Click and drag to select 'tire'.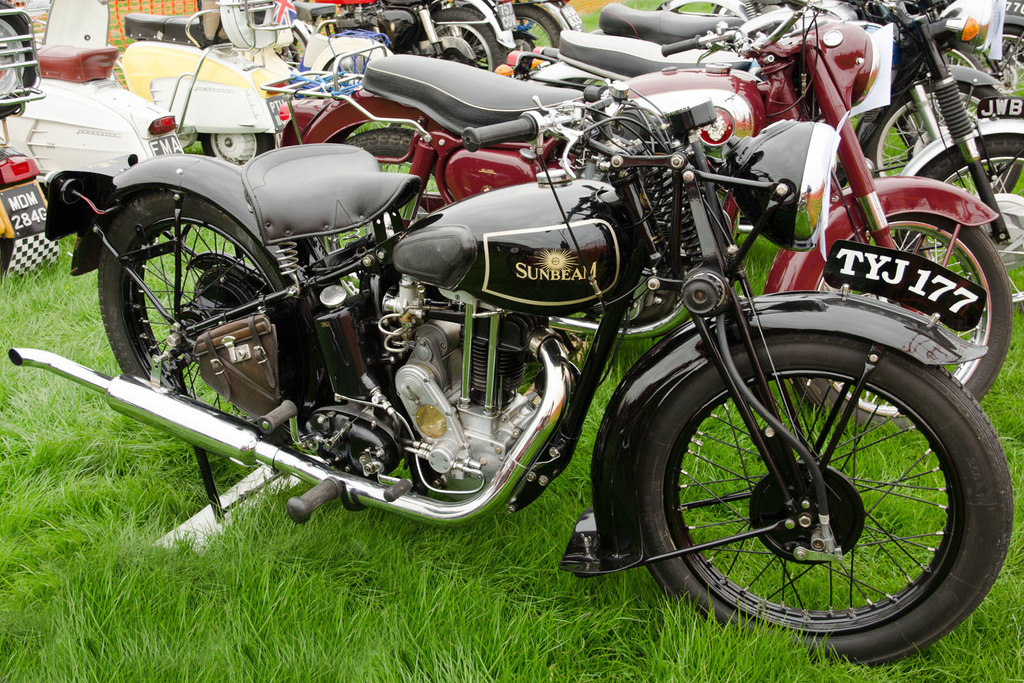
Selection: [left=307, top=121, right=465, bottom=292].
